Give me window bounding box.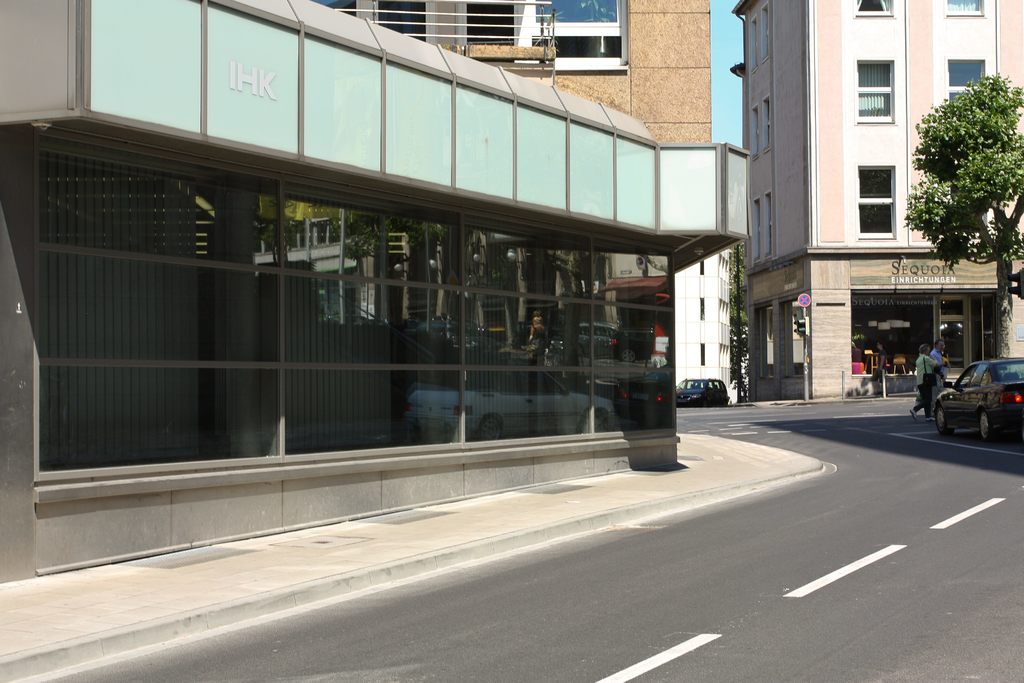
{"x1": 855, "y1": 158, "x2": 897, "y2": 240}.
